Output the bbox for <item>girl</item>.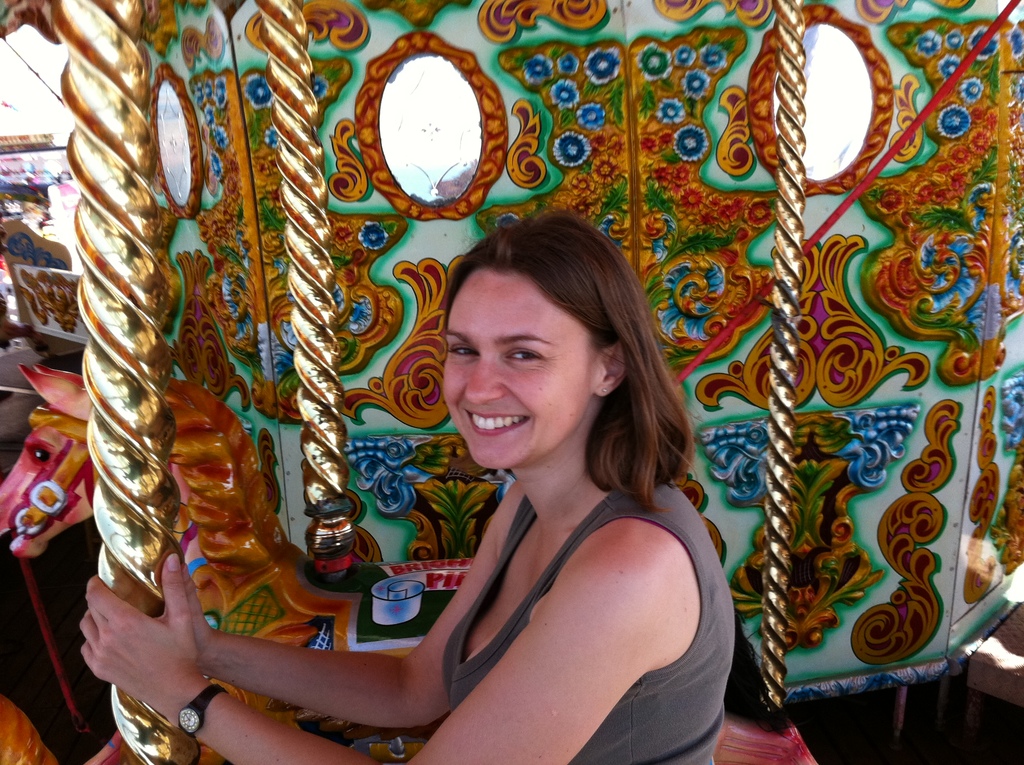
{"left": 77, "top": 210, "right": 733, "bottom": 764}.
